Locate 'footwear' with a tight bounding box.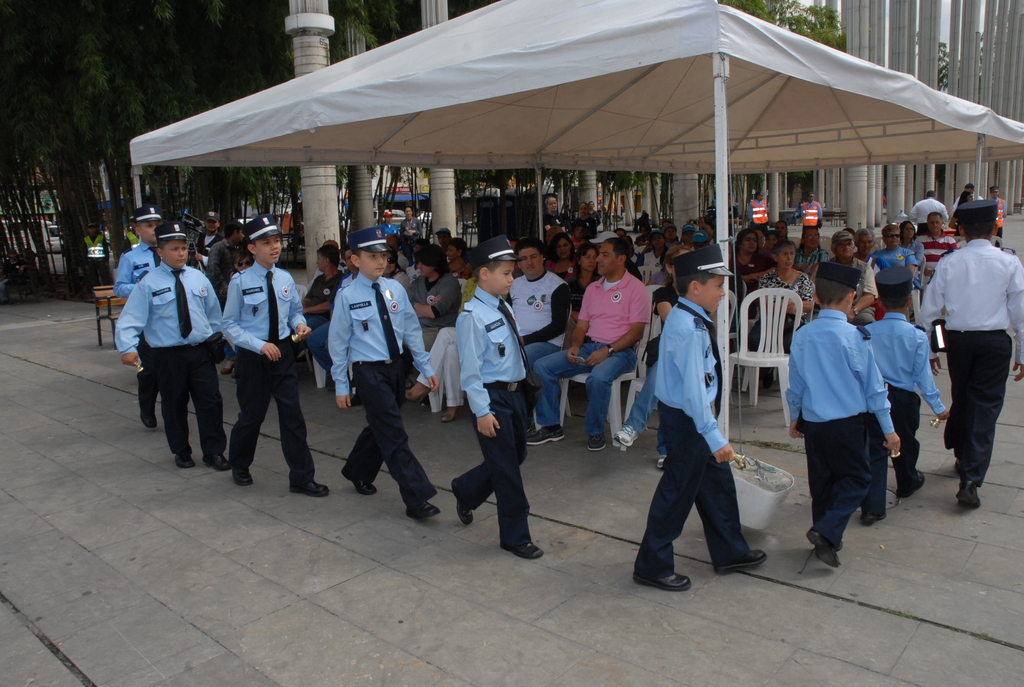
612:426:639:448.
